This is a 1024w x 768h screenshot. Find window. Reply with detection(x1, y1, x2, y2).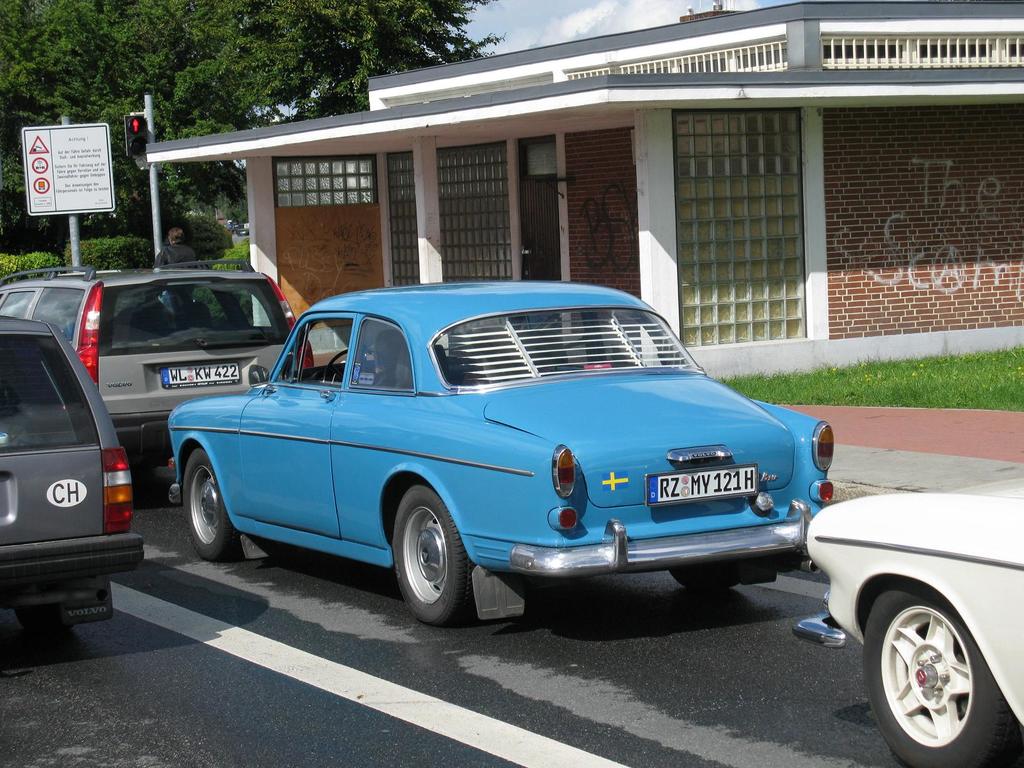
detection(0, 341, 97, 456).
